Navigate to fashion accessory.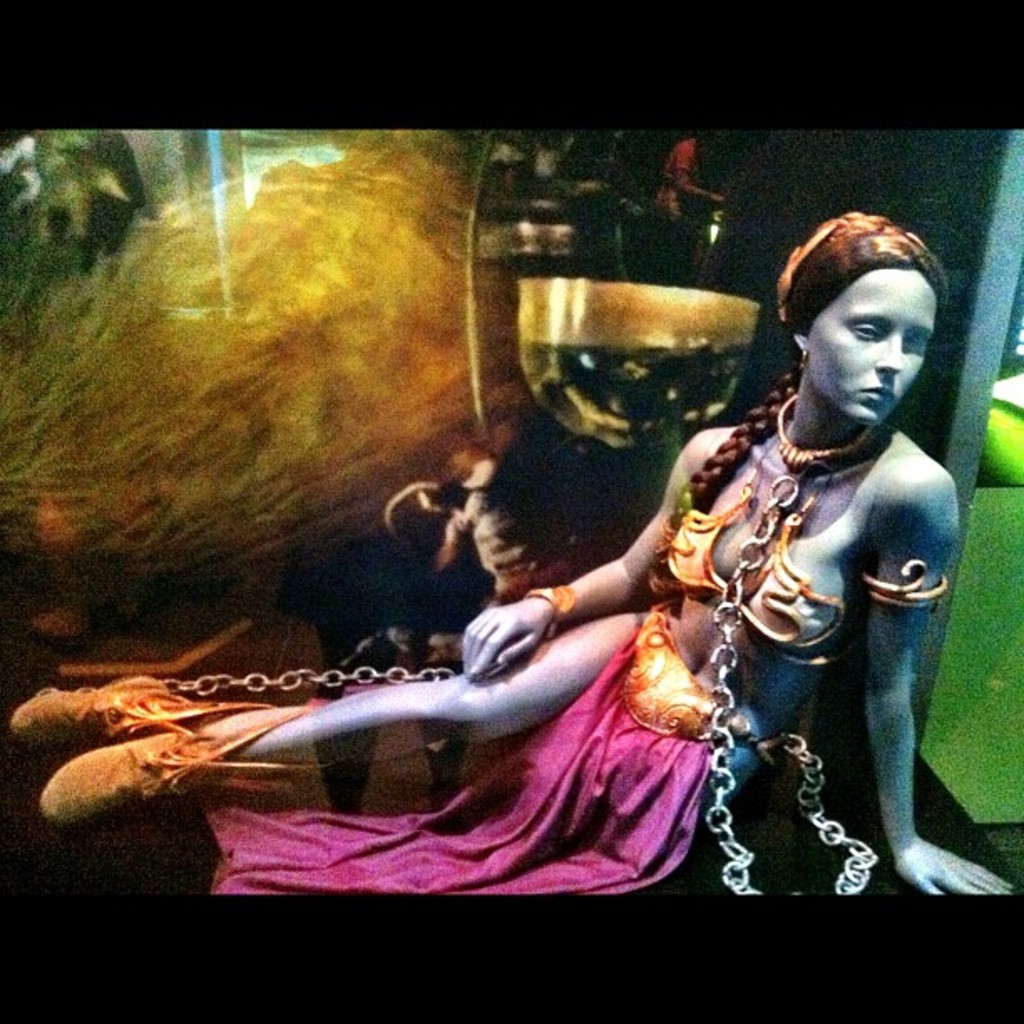
Navigation target: BBox(766, 385, 875, 470).
